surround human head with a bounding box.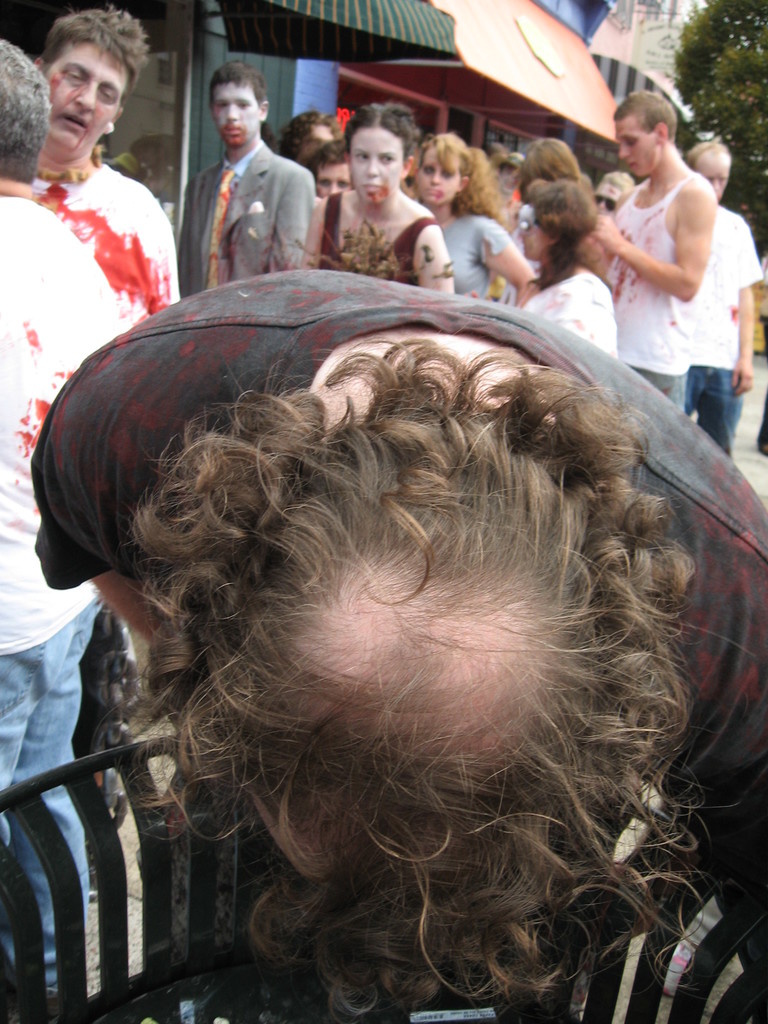
280, 111, 338, 163.
